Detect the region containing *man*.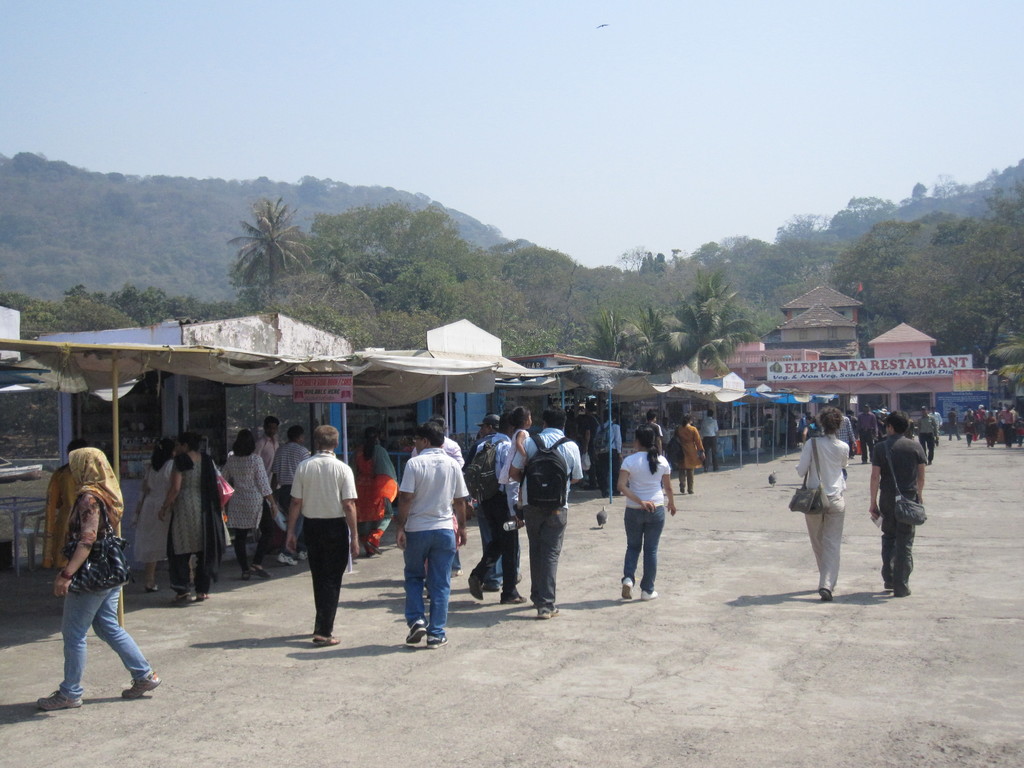
271/439/355/658.
